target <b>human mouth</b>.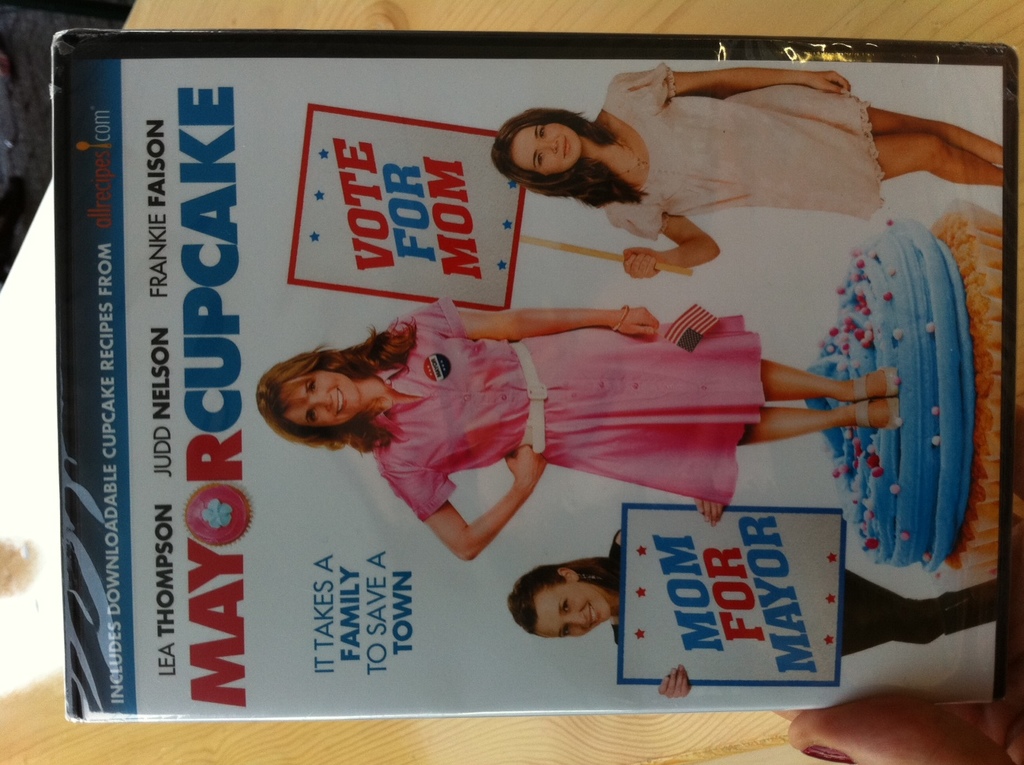
Target region: {"left": 329, "top": 386, "right": 349, "bottom": 419}.
